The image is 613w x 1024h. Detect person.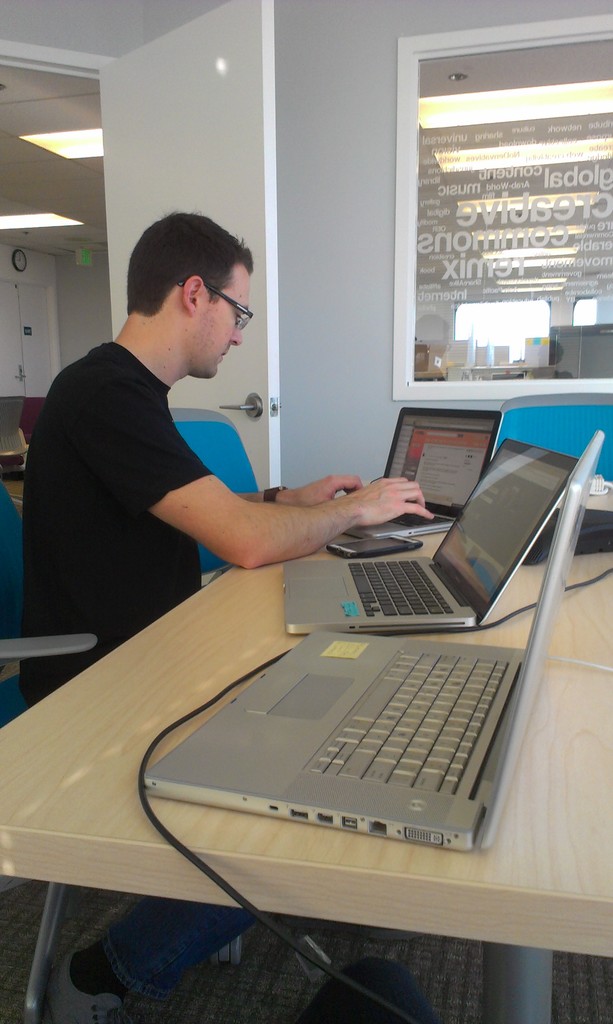
Detection: [20,204,424,1008].
